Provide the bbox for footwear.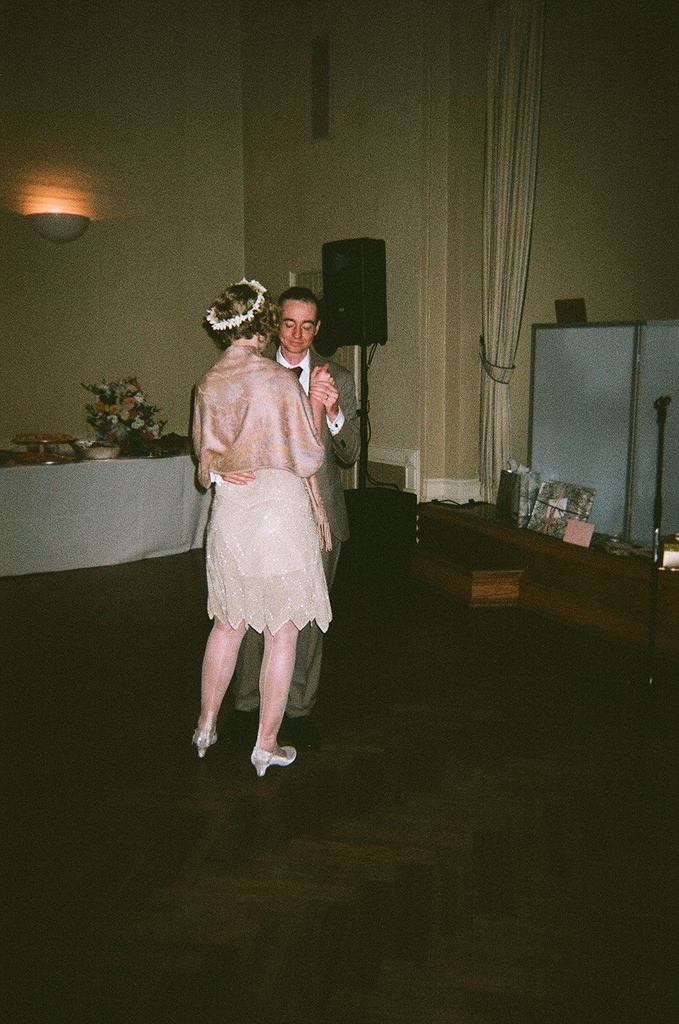
box(251, 746, 295, 774).
